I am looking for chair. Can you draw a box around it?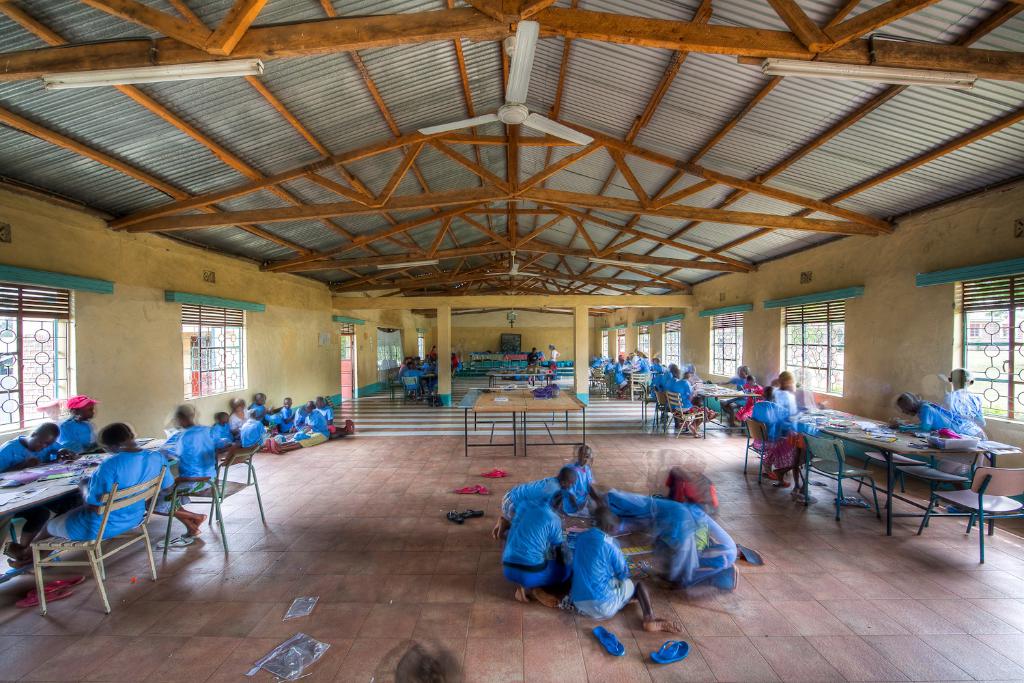
Sure, the bounding box is region(160, 435, 268, 557).
